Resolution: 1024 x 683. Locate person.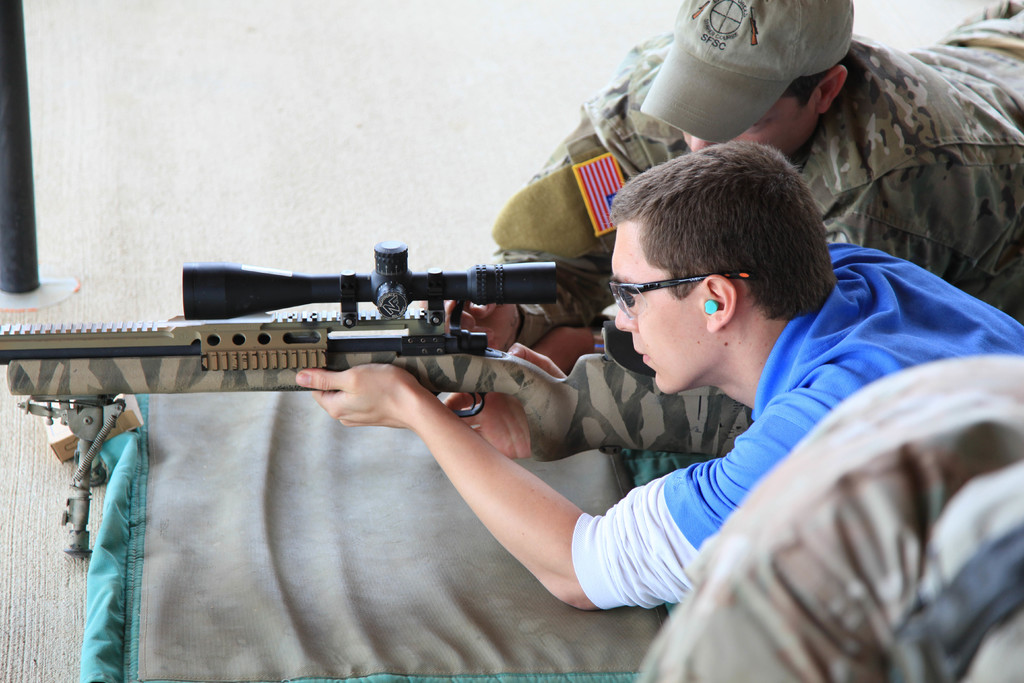
<bbox>406, 0, 1023, 458</bbox>.
